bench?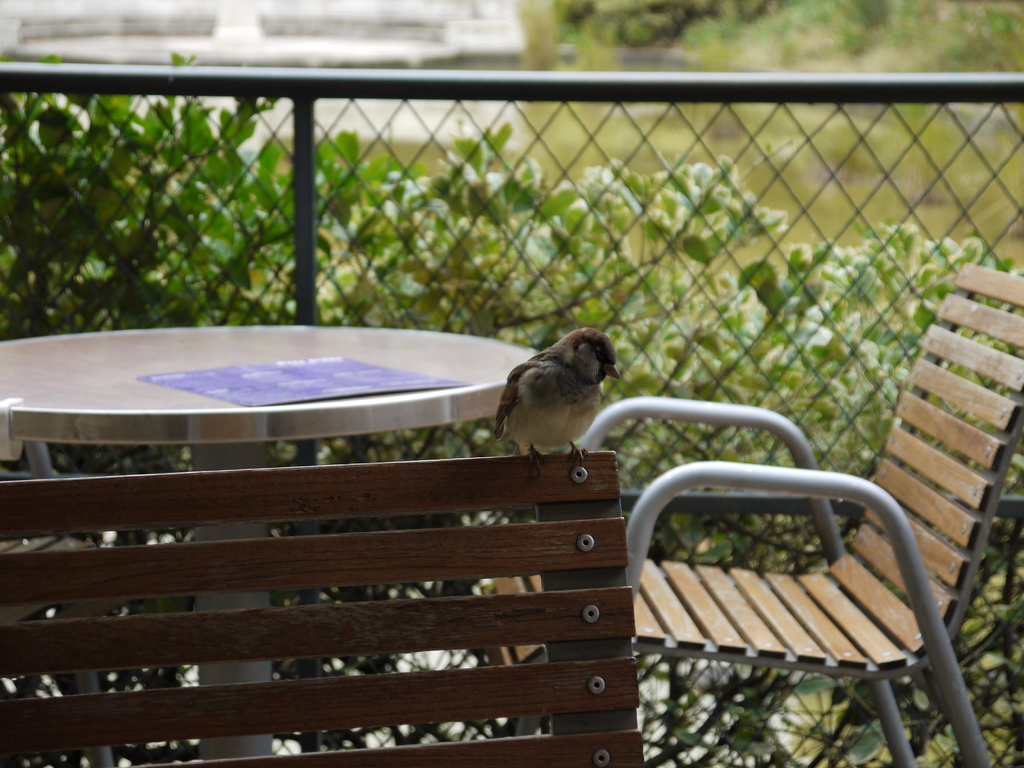
<region>1, 444, 116, 767</region>
